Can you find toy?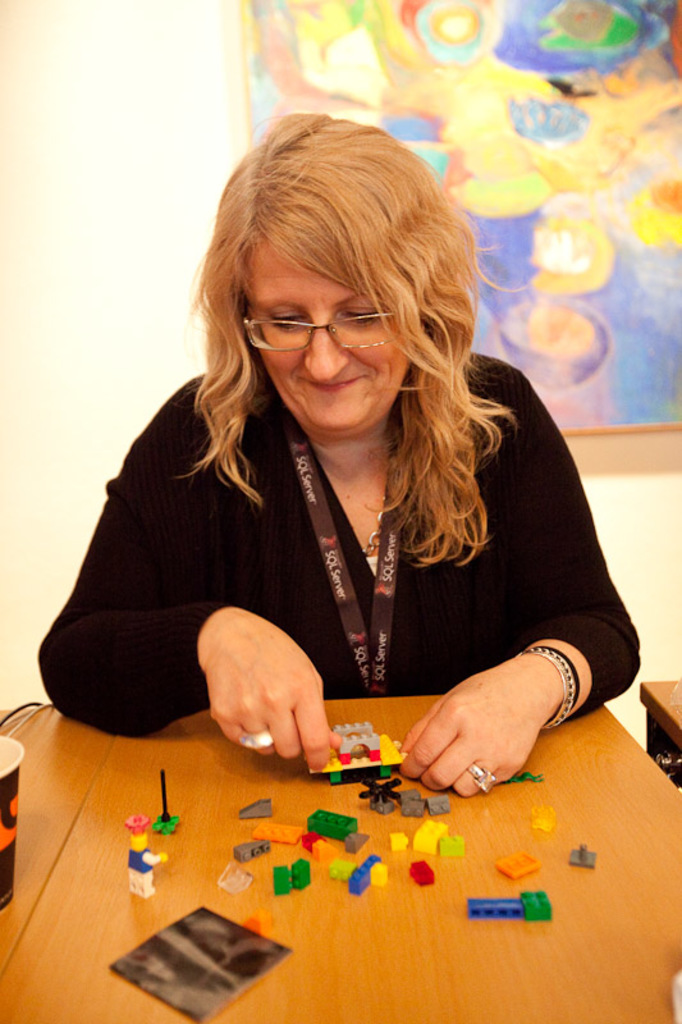
Yes, bounding box: [157, 769, 183, 840].
